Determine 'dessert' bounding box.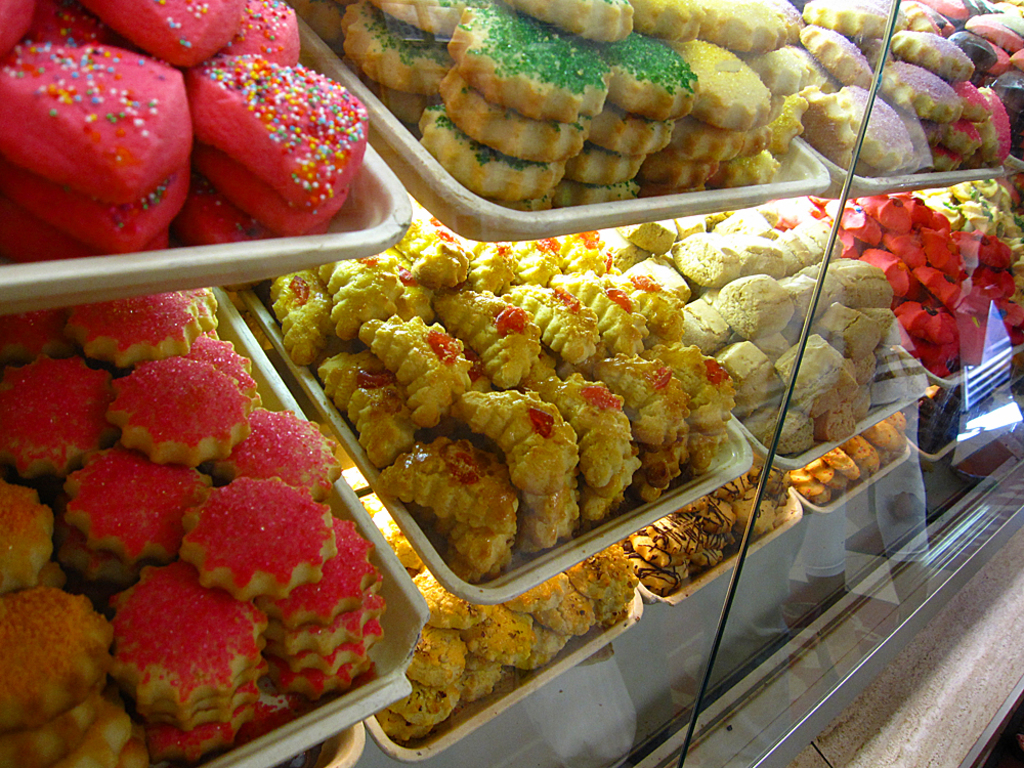
Determined: x1=697, y1=0, x2=787, y2=51.
